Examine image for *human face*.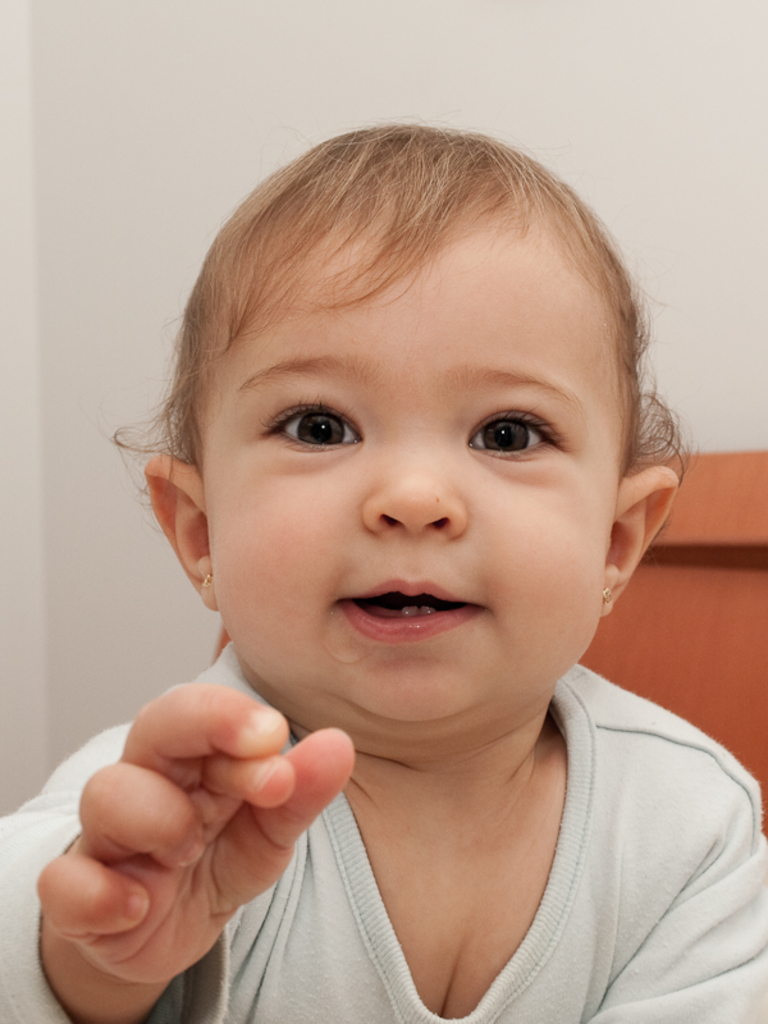
Examination result: l=202, t=196, r=625, b=744.
